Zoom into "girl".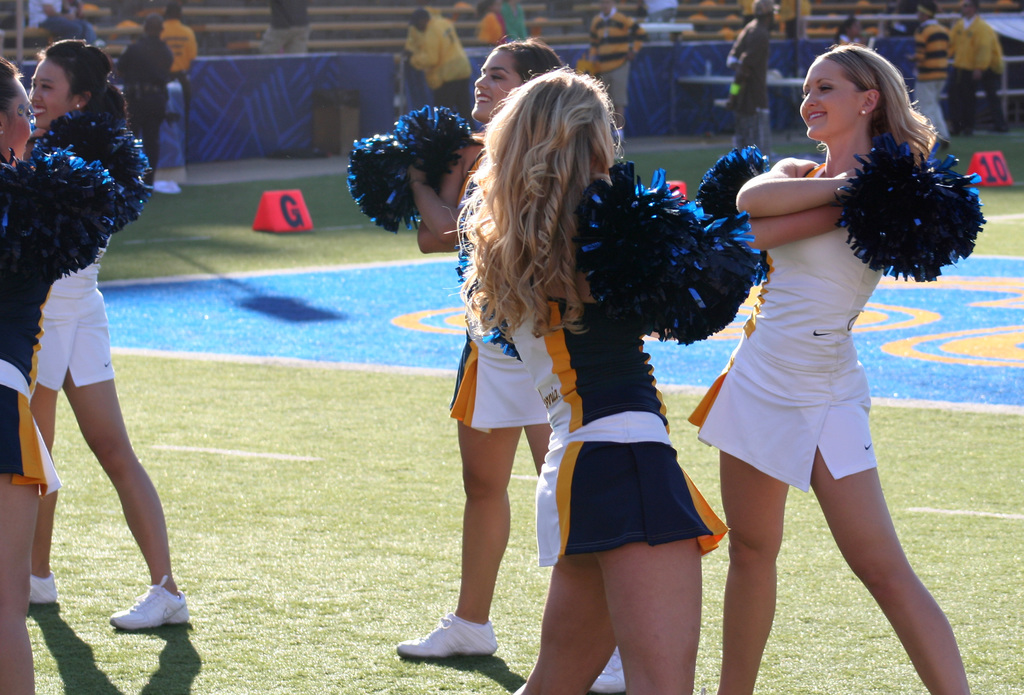
Zoom target: pyautogui.locateOnScreen(23, 26, 199, 635).
